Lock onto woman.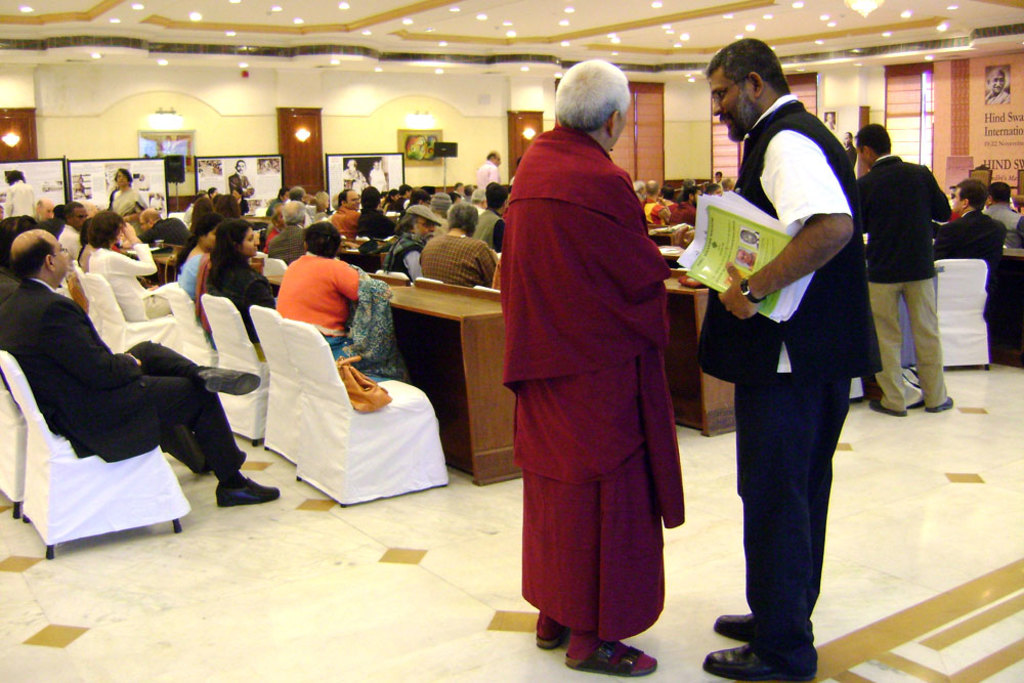
Locked: 200, 220, 281, 366.
